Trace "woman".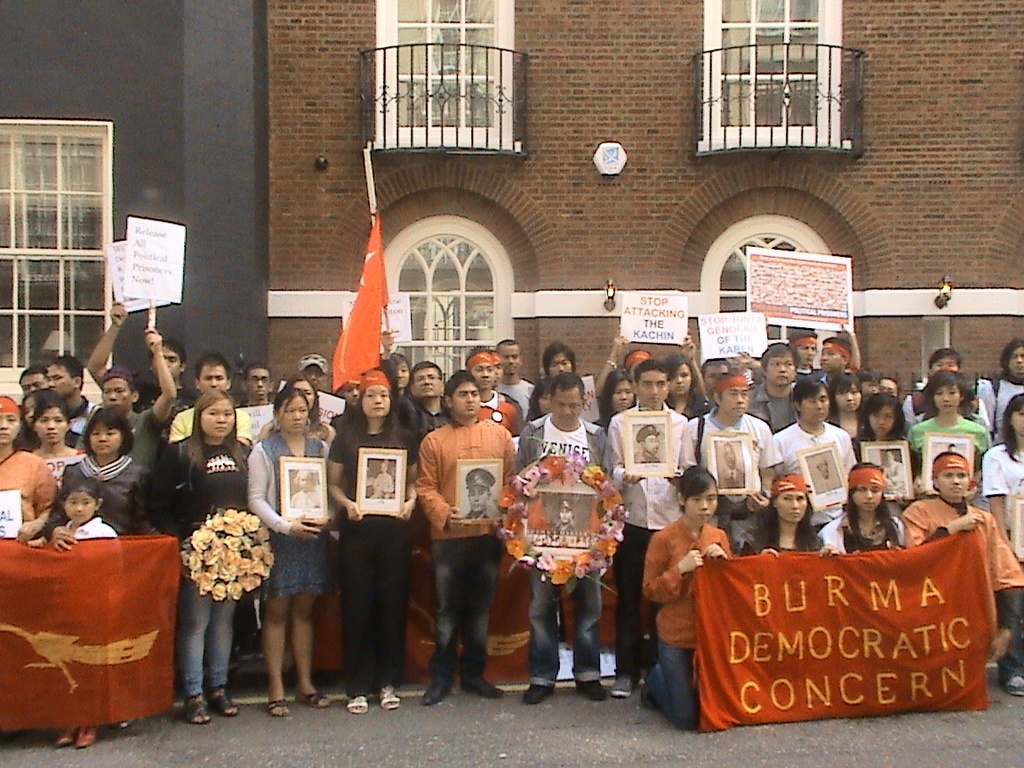
Traced to [left=825, top=462, right=920, bottom=557].
